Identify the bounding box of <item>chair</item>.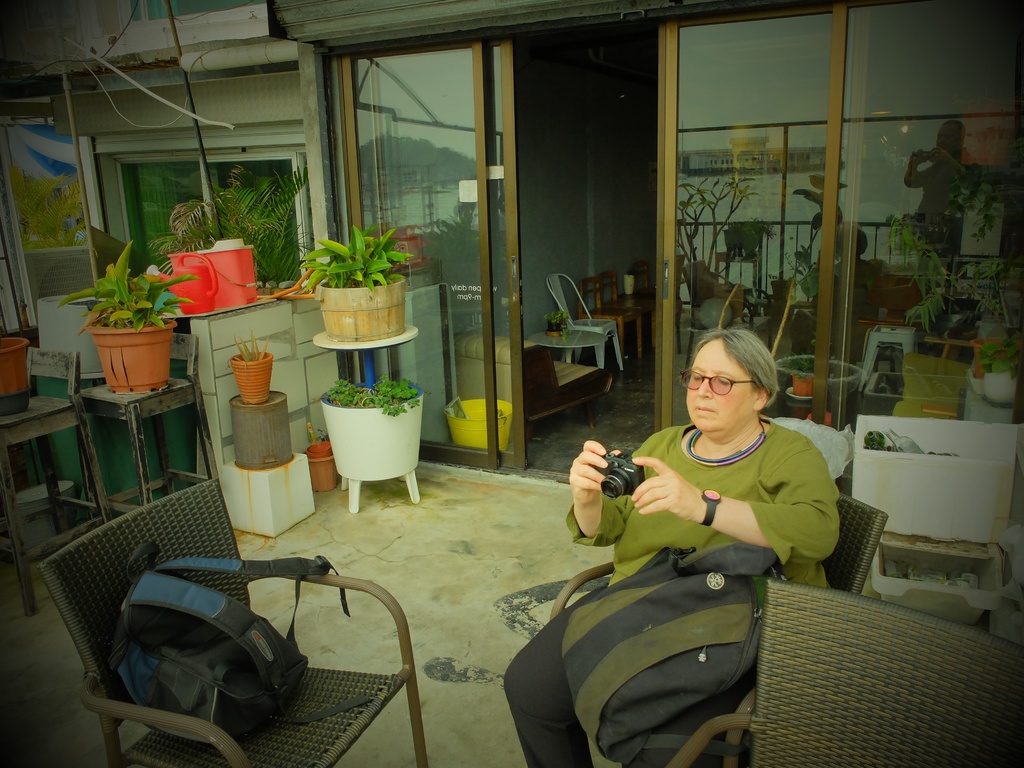
547,271,625,381.
